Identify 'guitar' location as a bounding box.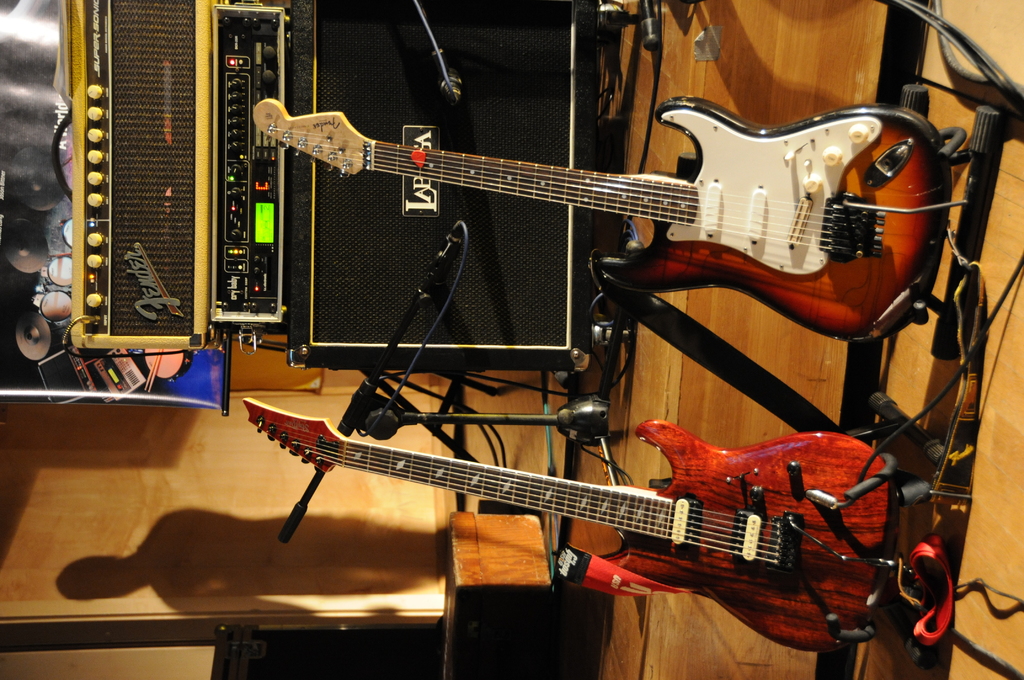
detection(241, 395, 874, 658).
